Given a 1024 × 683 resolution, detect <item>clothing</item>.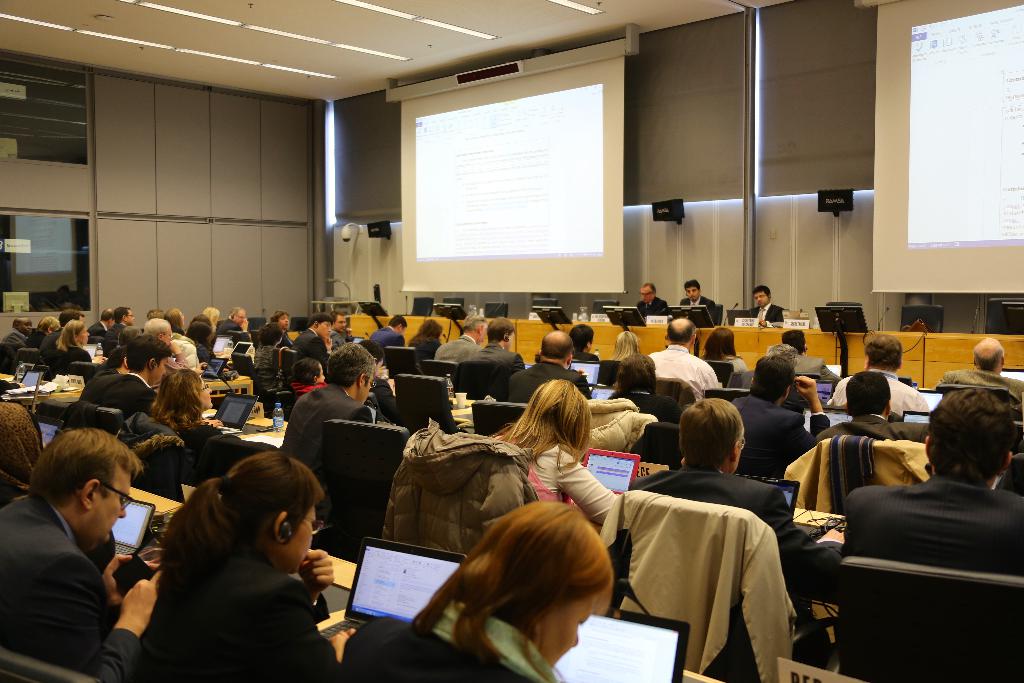
left=72, top=372, right=152, bottom=413.
